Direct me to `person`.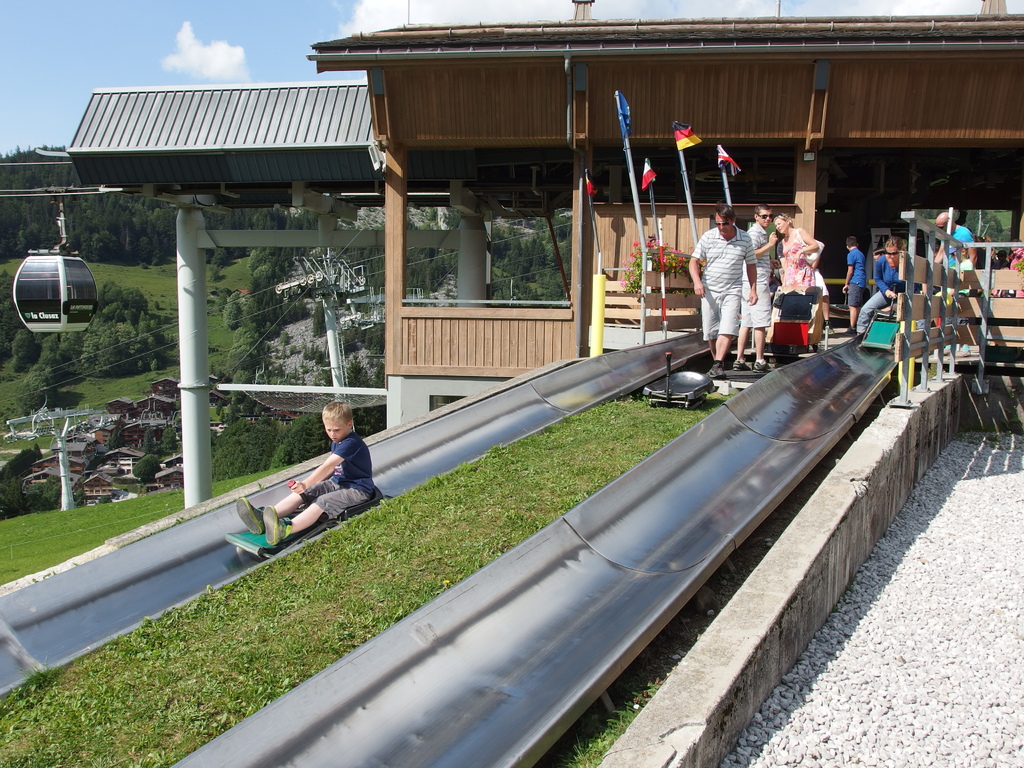
Direction: box=[843, 236, 876, 333].
